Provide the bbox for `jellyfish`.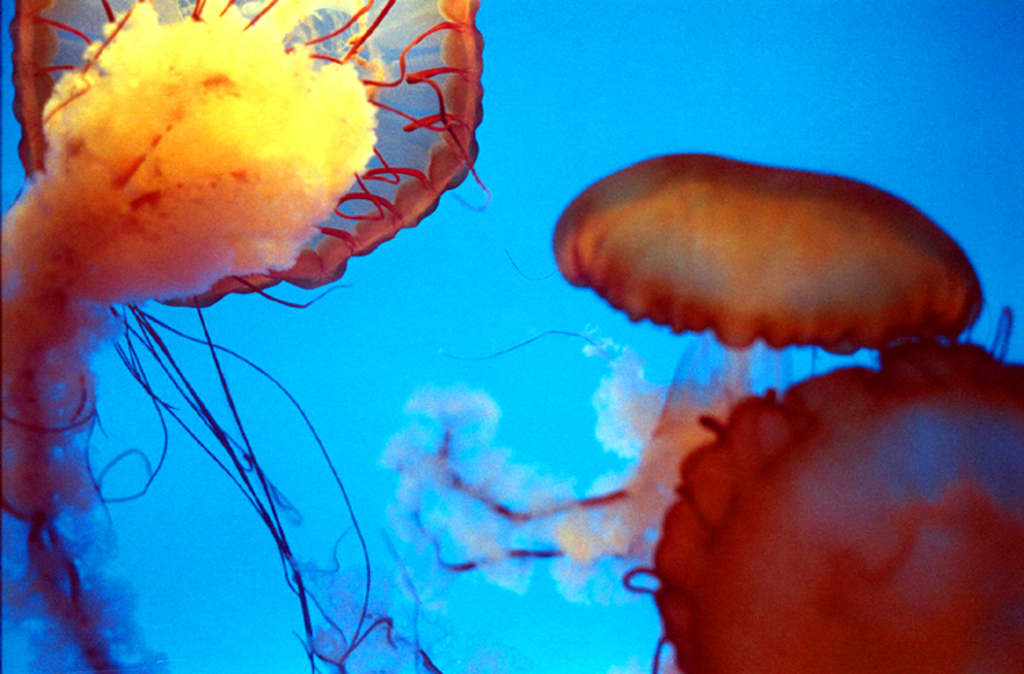
<box>388,142,987,577</box>.
